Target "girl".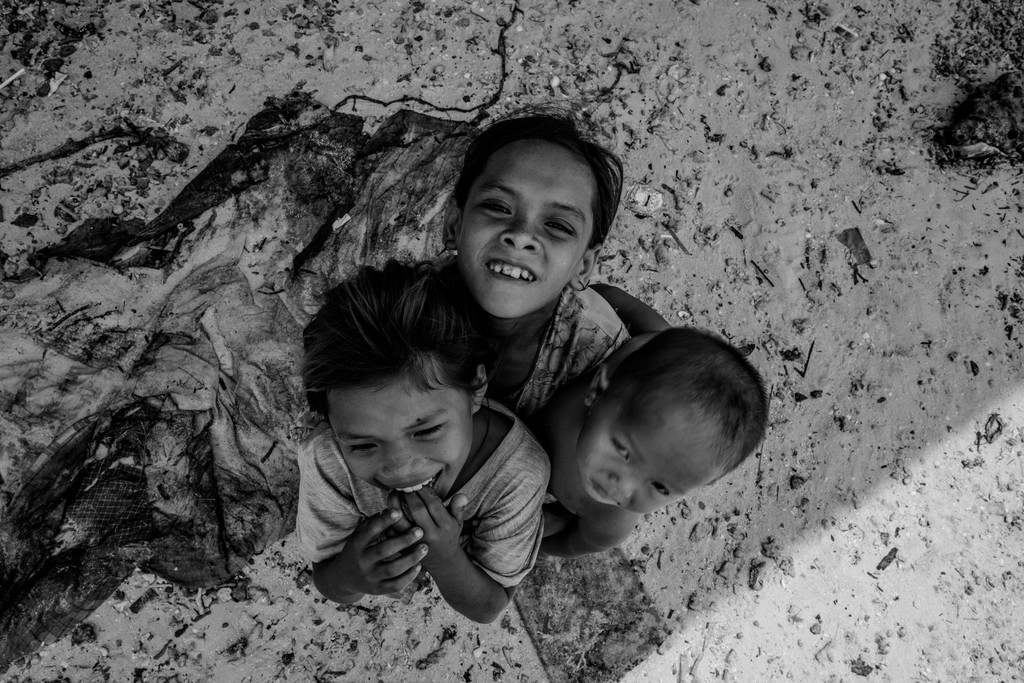
Target region: 436, 98, 635, 435.
